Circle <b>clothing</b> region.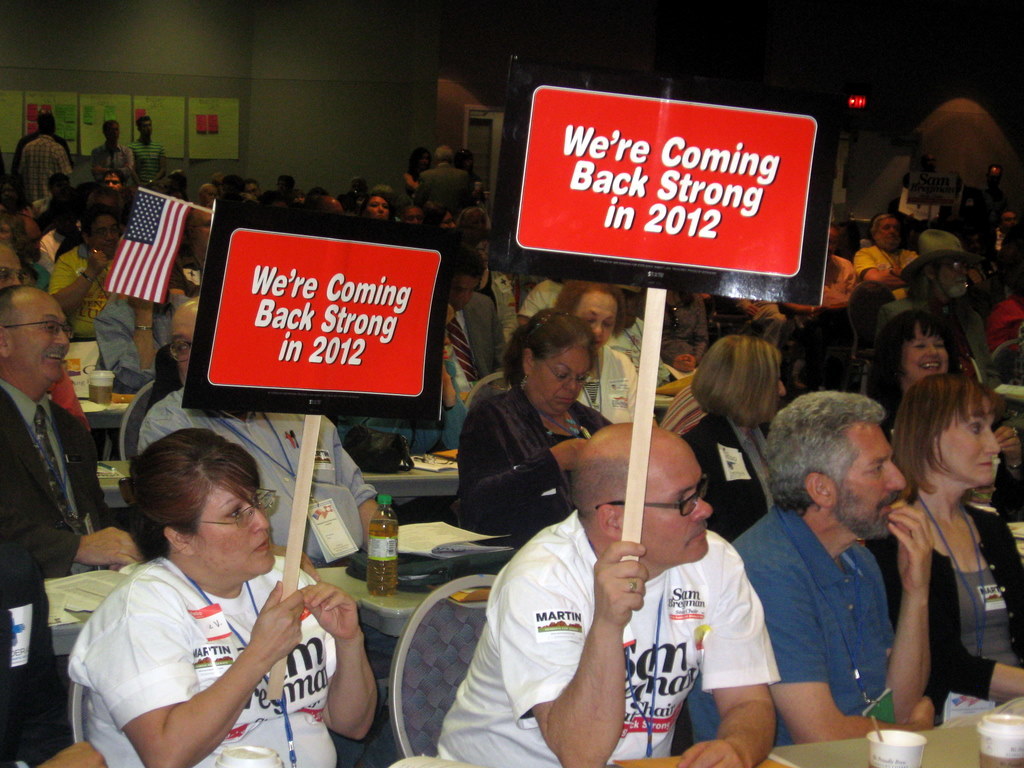
Region: locate(61, 524, 318, 748).
